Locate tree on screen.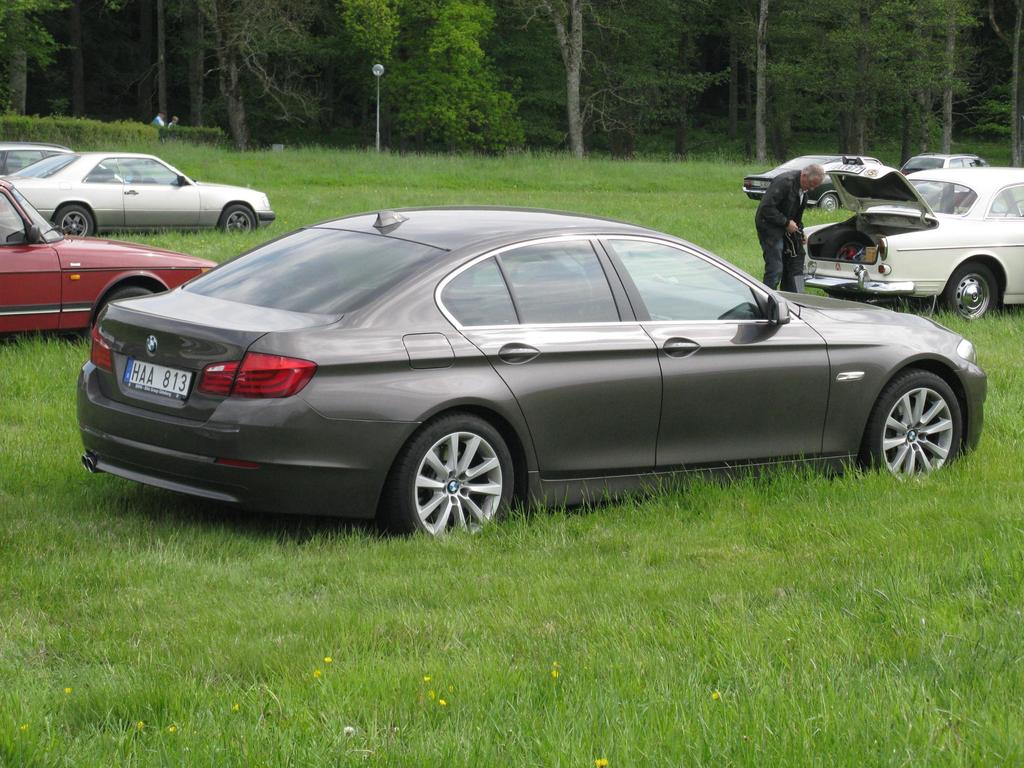
On screen at (982, 0, 1021, 163).
